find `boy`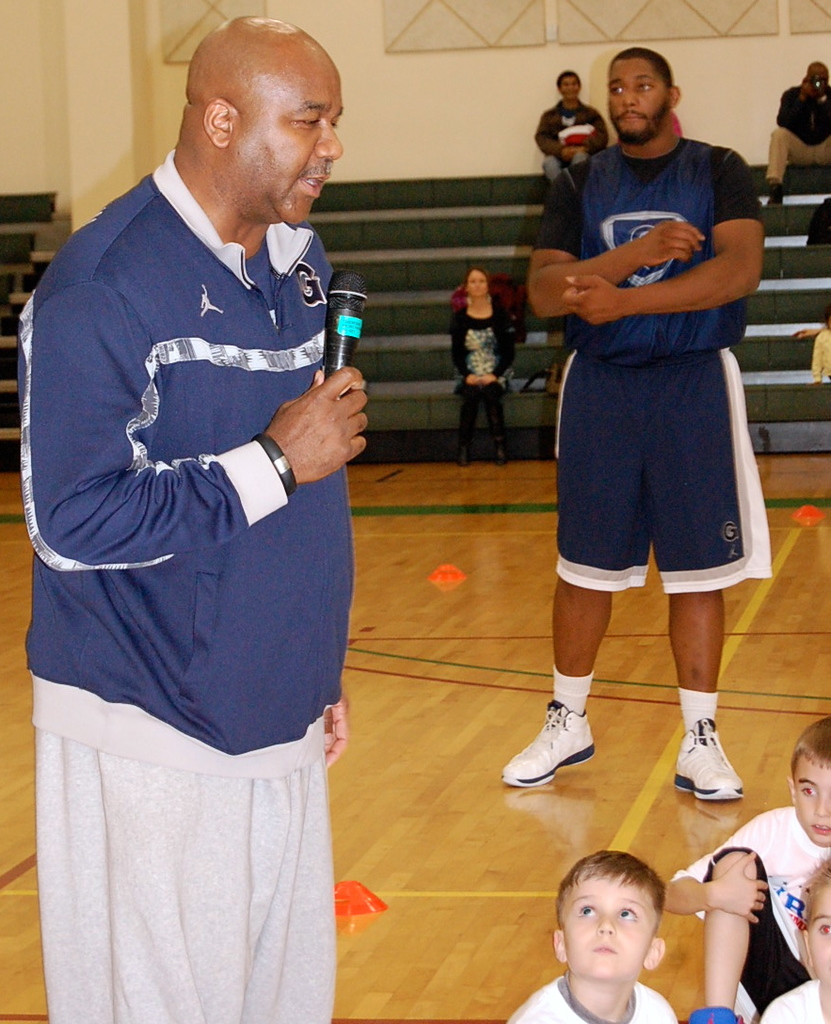
region(659, 716, 830, 1023)
